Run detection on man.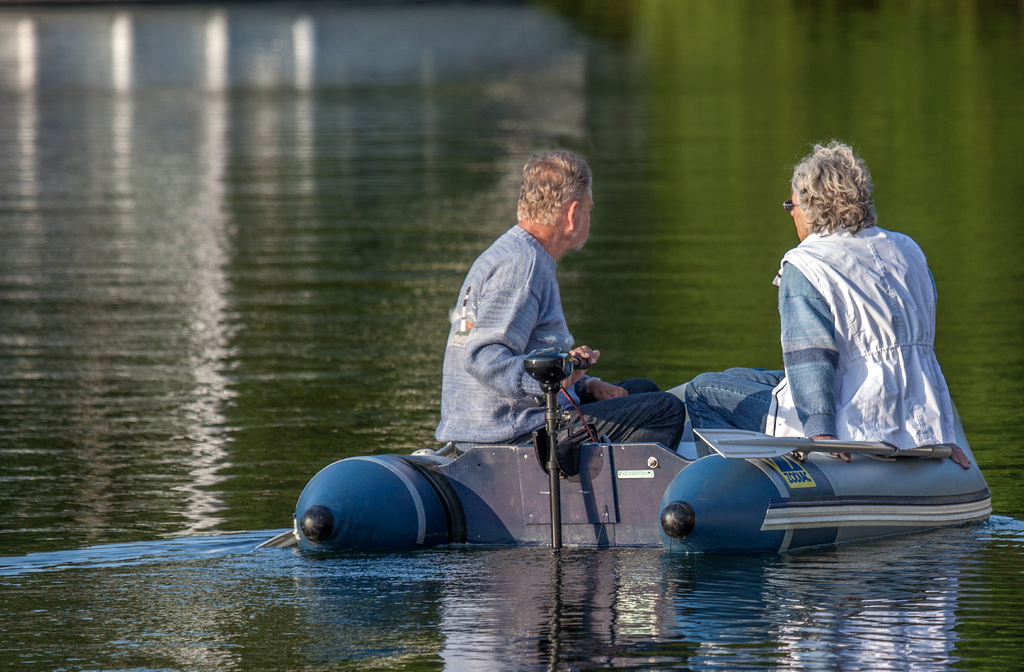
Result: locate(433, 152, 684, 450).
